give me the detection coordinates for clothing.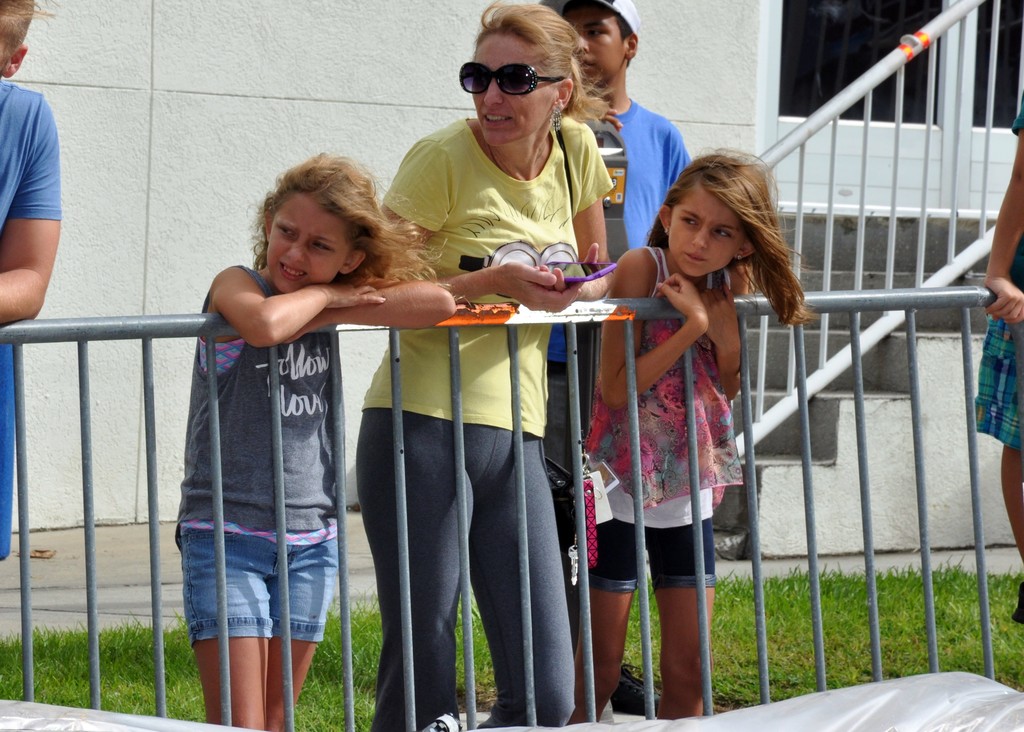
<region>972, 85, 1023, 457</region>.
